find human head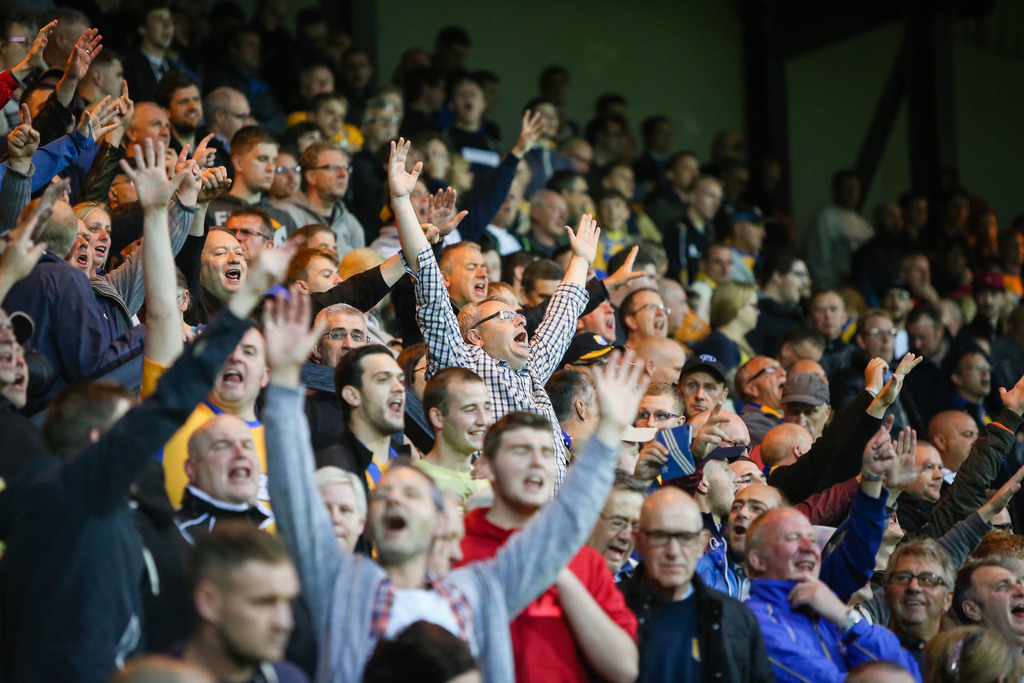
x1=310 y1=94 x2=349 y2=133
